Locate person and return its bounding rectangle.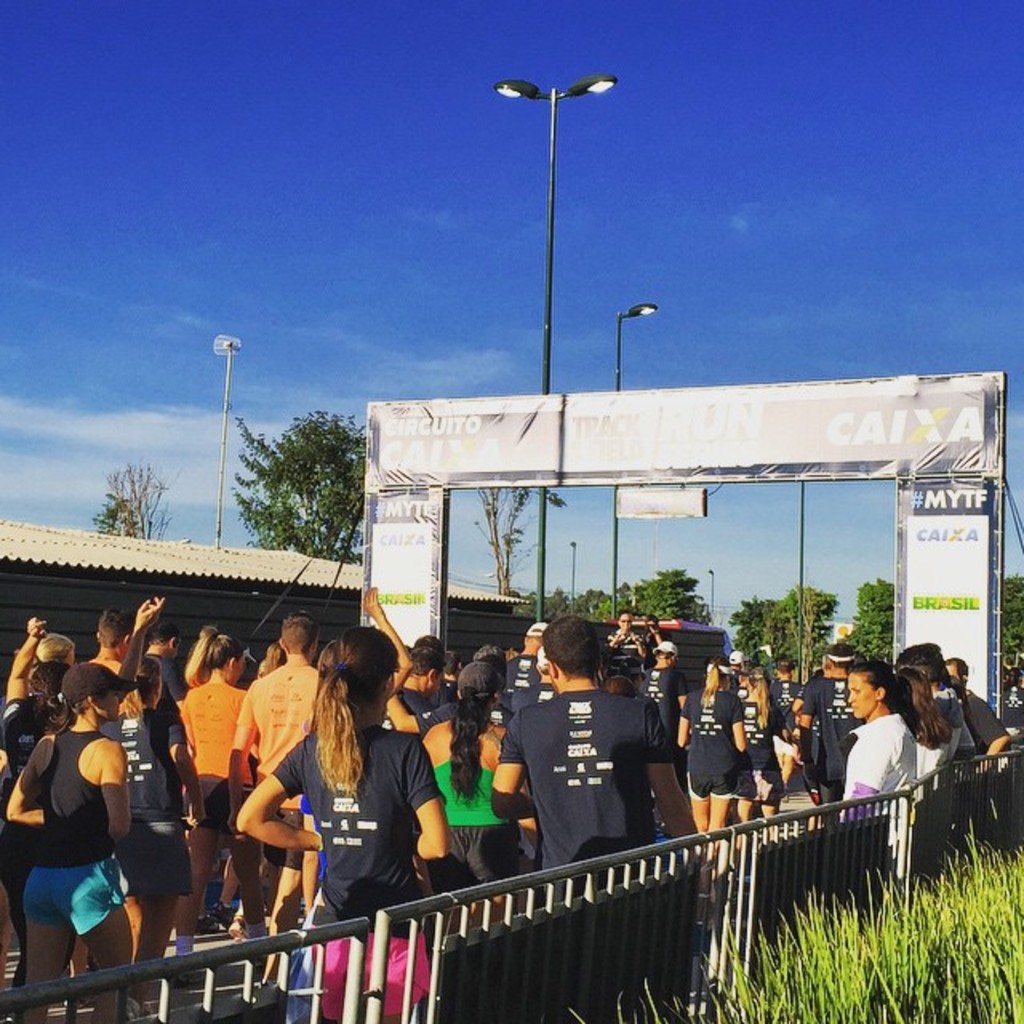
[x1=2, y1=658, x2=138, y2=1019].
